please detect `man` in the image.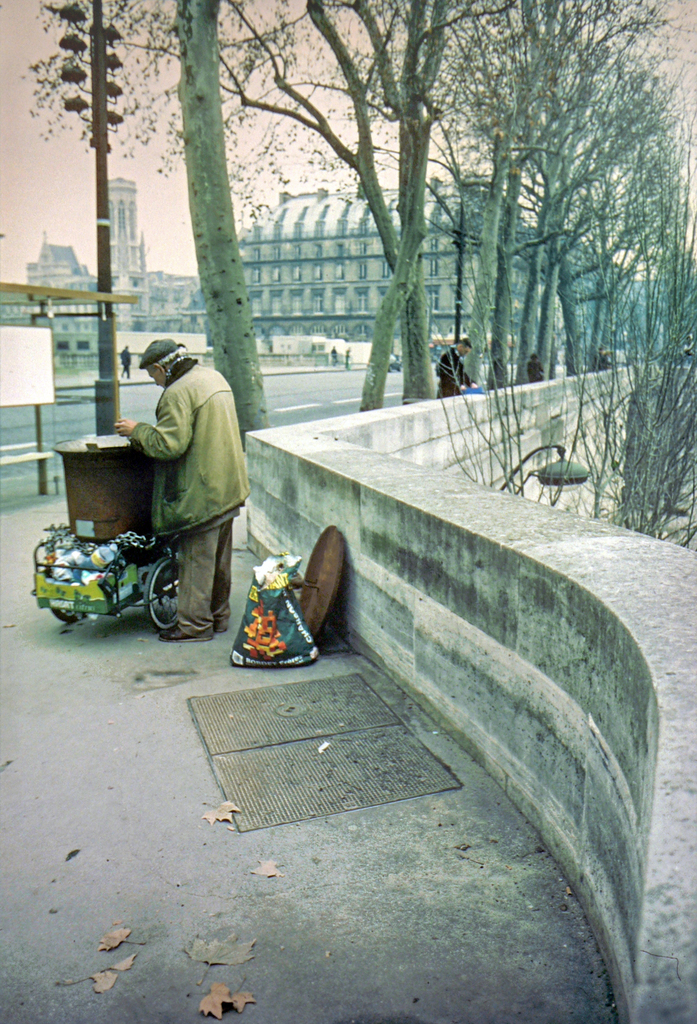
{"left": 130, "top": 324, "right": 259, "bottom": 630}.
